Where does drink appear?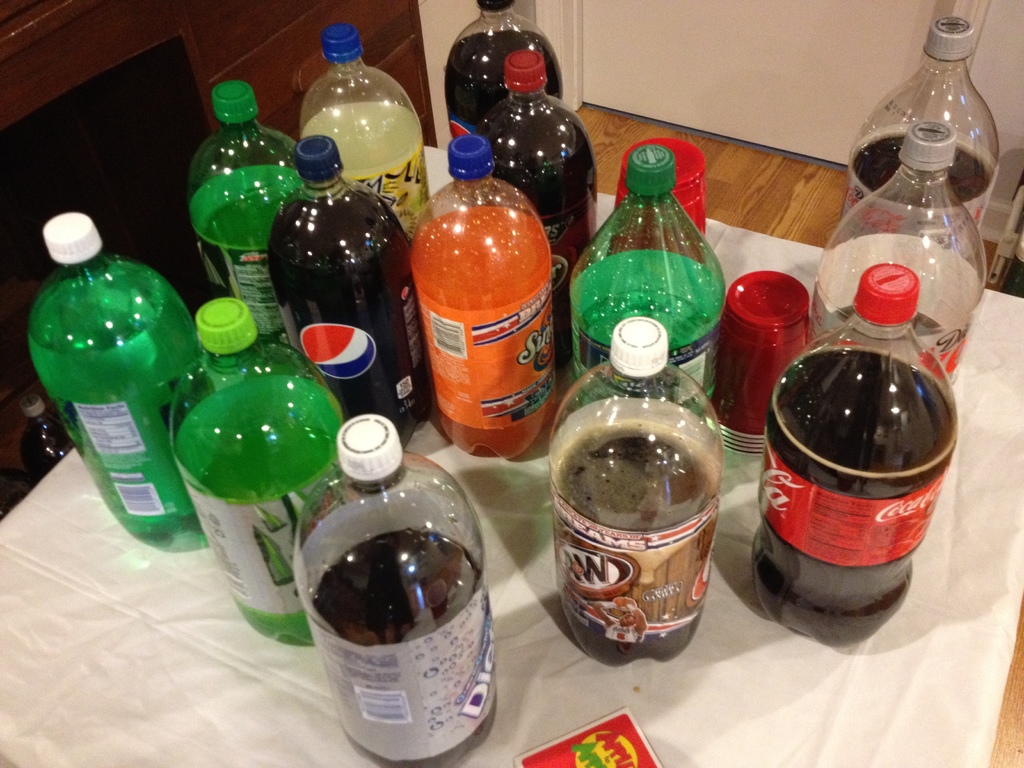
Appears at l=444, t=35, r=565, b=152.
